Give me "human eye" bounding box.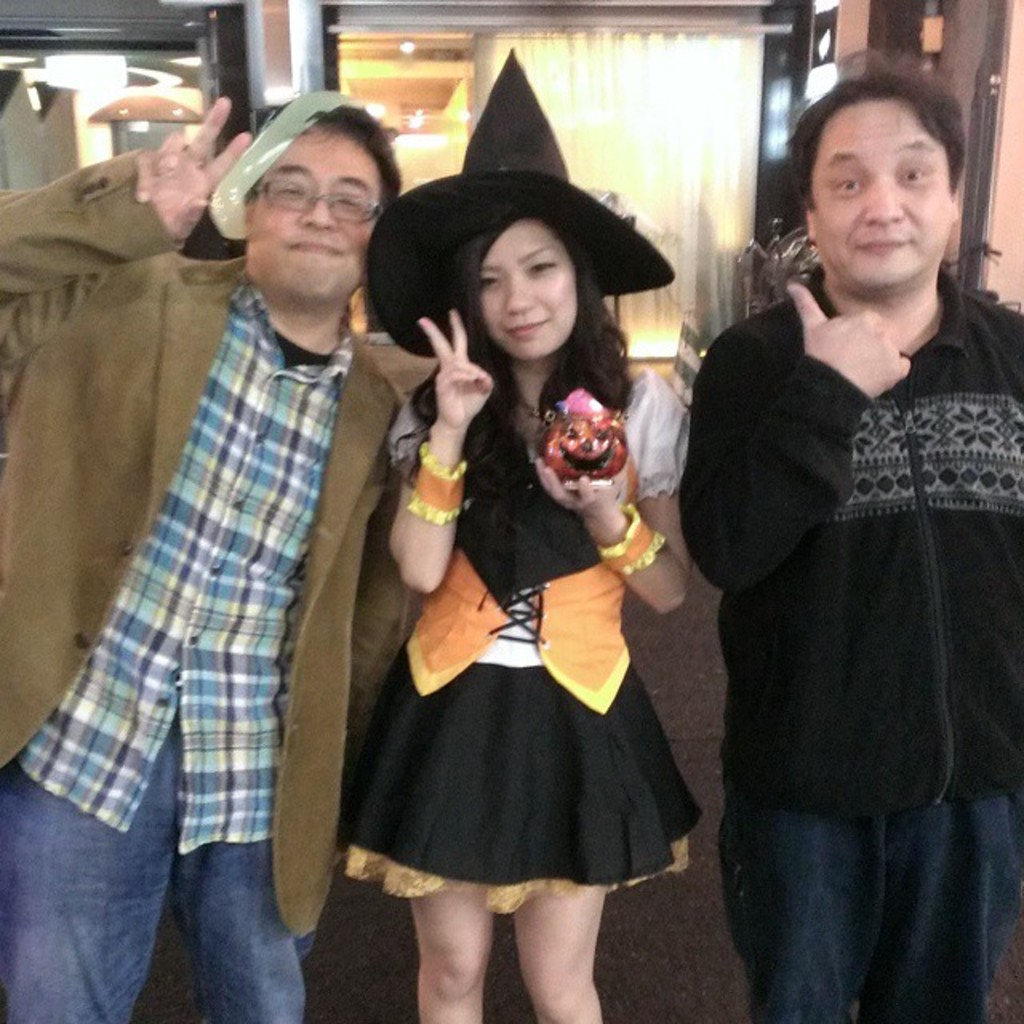
x1=896 y1=162 x2=934 y2=194.
